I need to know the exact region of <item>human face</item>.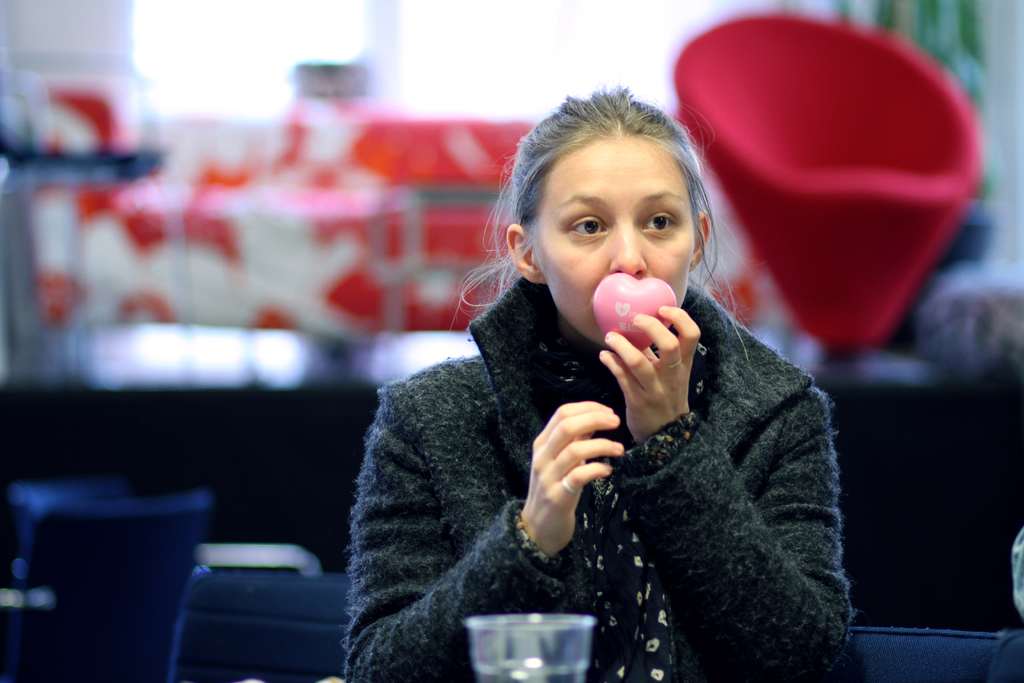
Region: x1=535 y1=156 x2=691 y2=343.
